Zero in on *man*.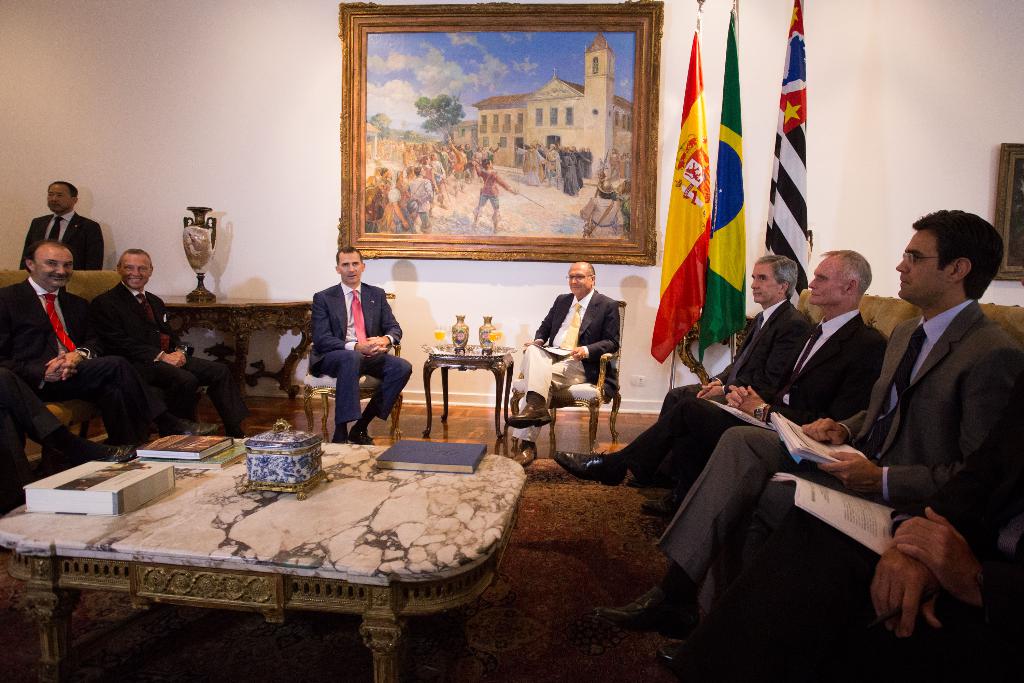
Zeroed in: 546, 249, 816, 523.
